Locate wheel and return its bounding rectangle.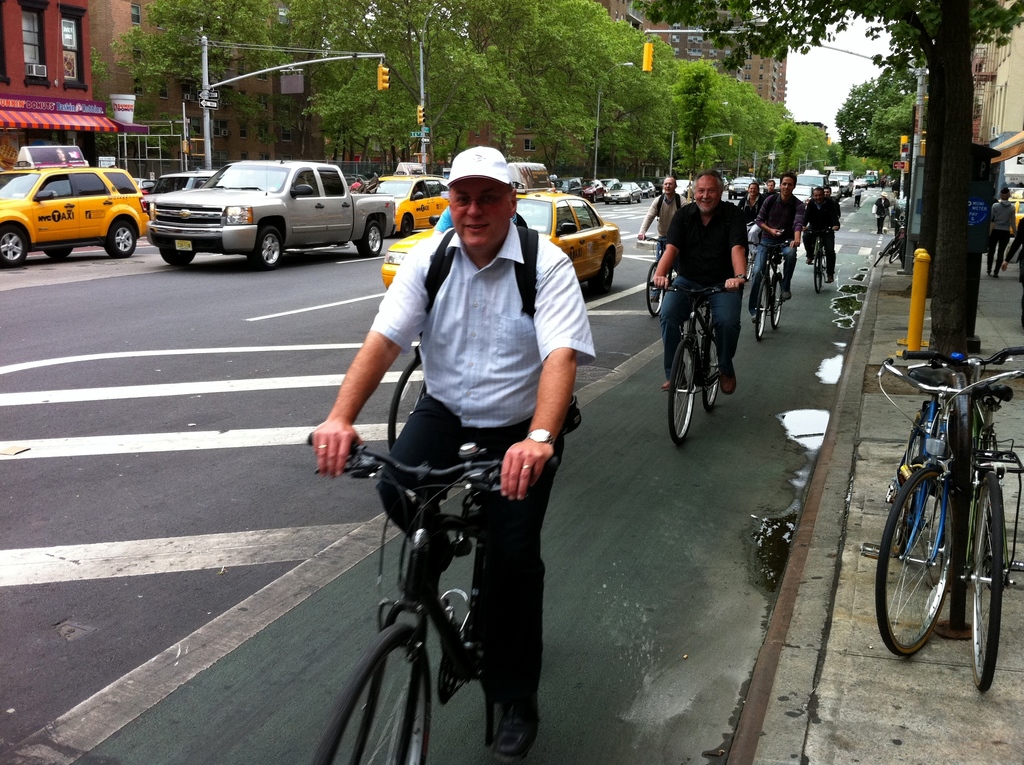
BBox(589, 254, 610, 295).
